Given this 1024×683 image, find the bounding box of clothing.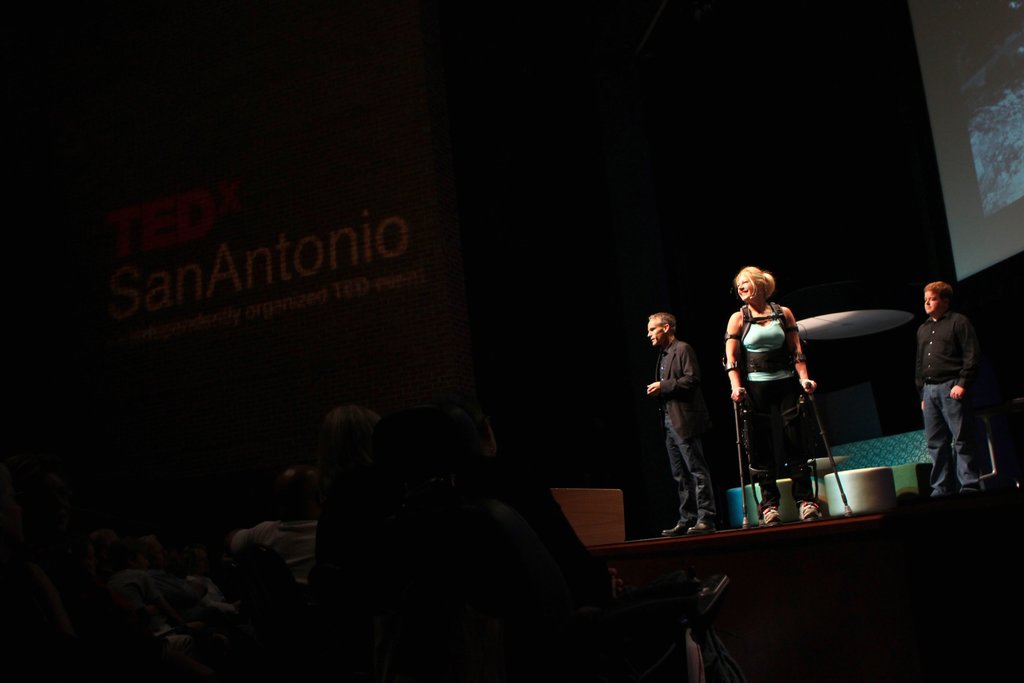
(109,570,196,659).
